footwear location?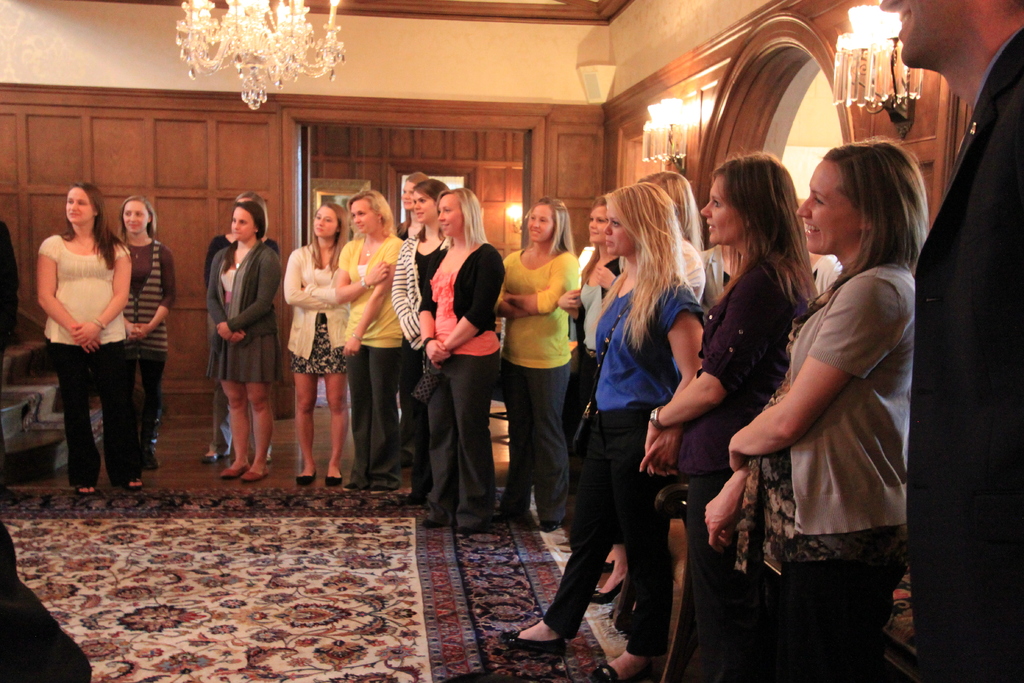
[200,452,218,464]
